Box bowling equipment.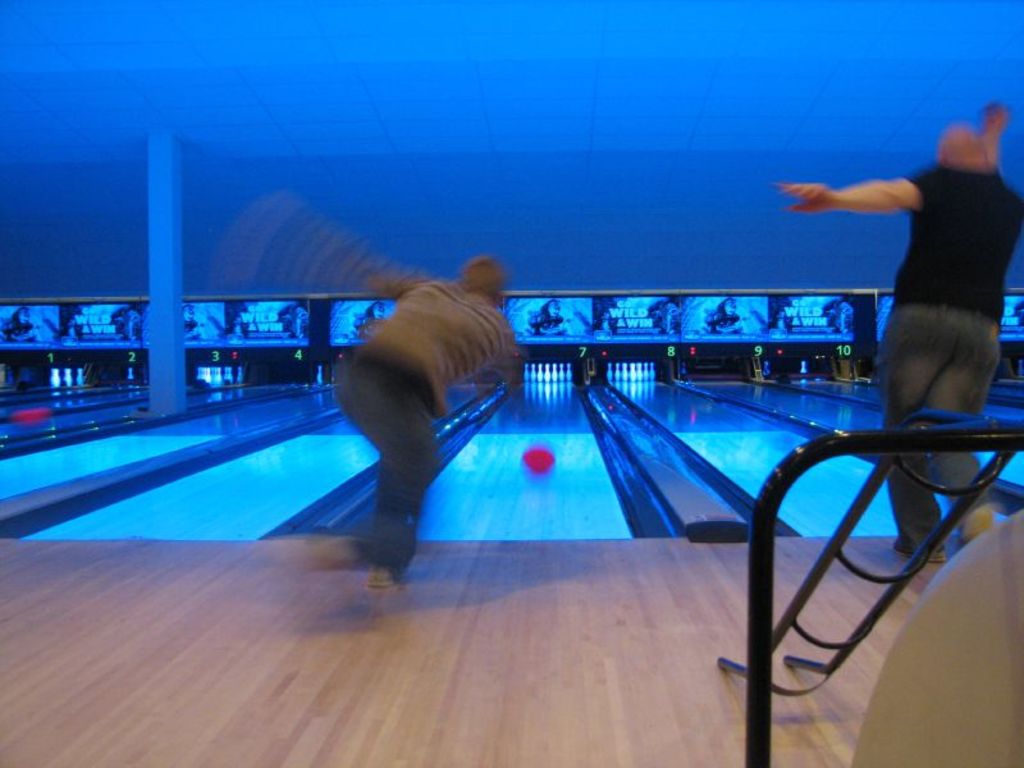
[x1=520, y1=442, x2=561, y2=481].
